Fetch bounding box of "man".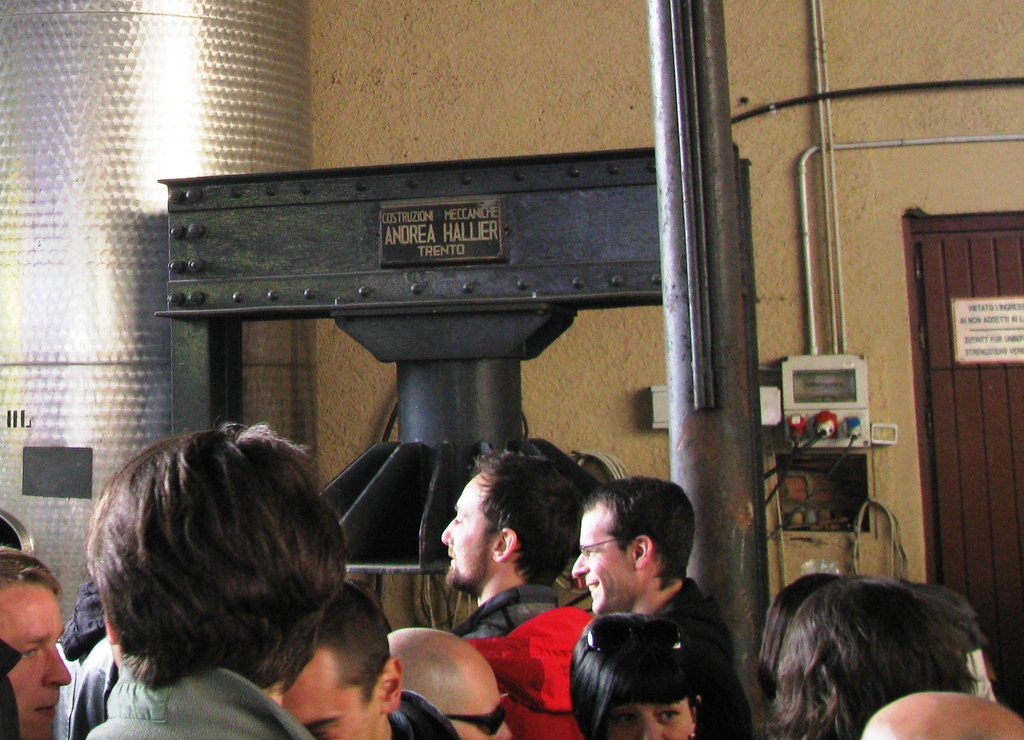
Bbox: (386,625,513,739).
